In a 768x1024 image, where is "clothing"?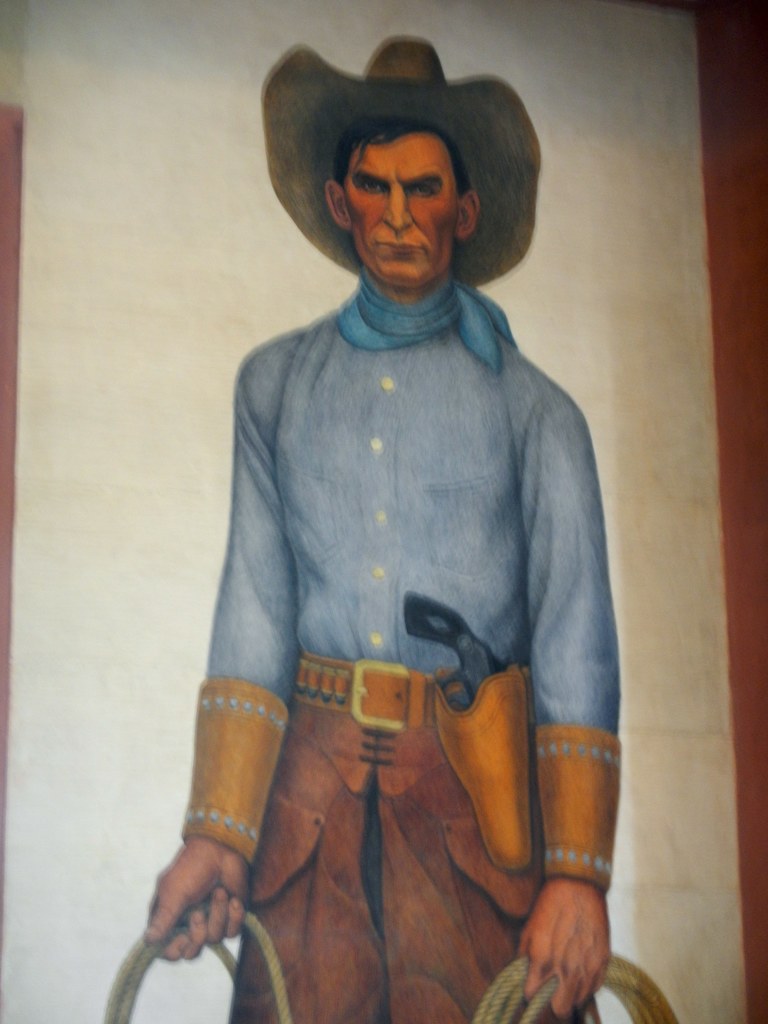
select_region(198, 250, 612, 1014).
